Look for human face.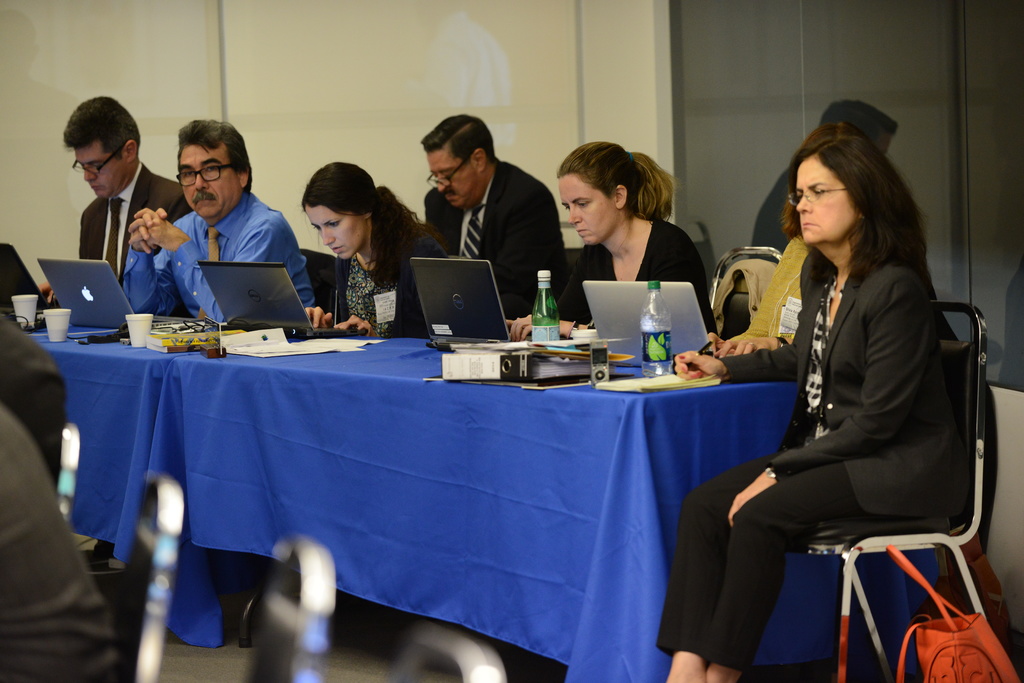
Found: bbox(796, 156, 856, 245).
